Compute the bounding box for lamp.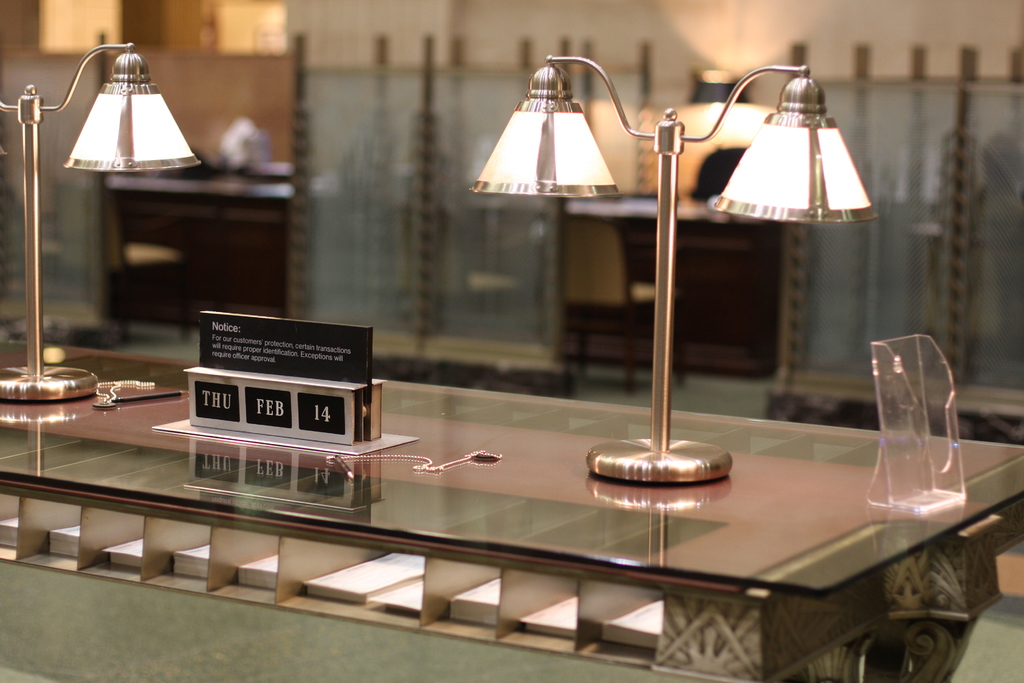
x1=471, y1=54, x2=881, y2=488.
